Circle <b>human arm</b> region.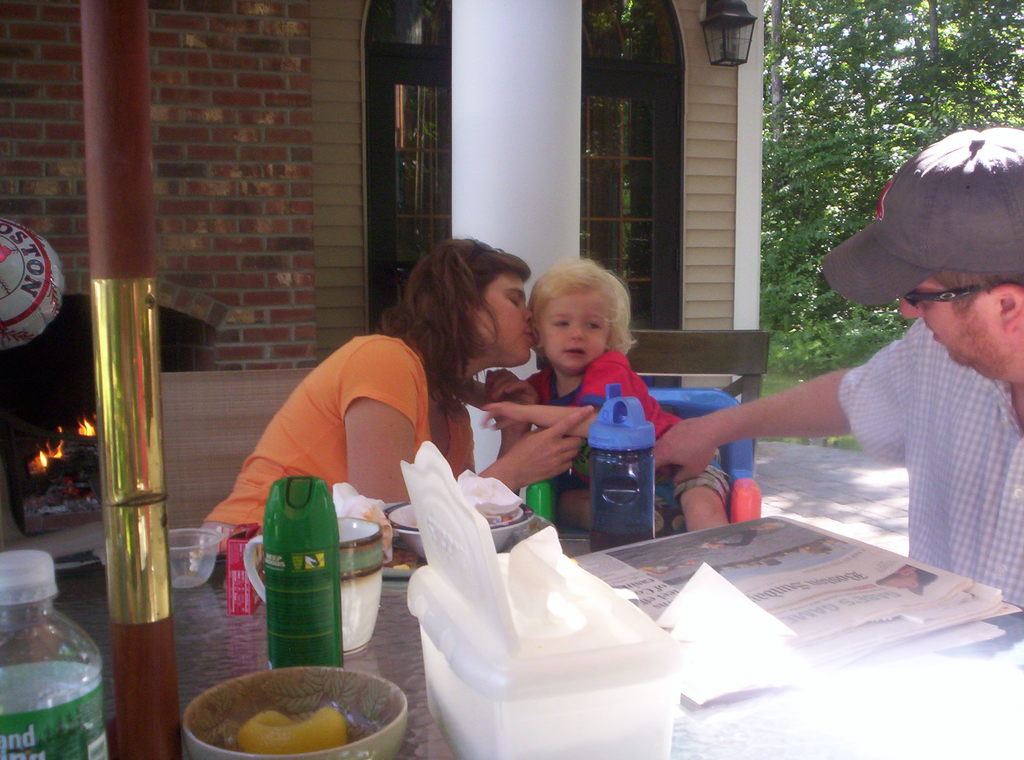
Region: 477, 406, 609, 441.
